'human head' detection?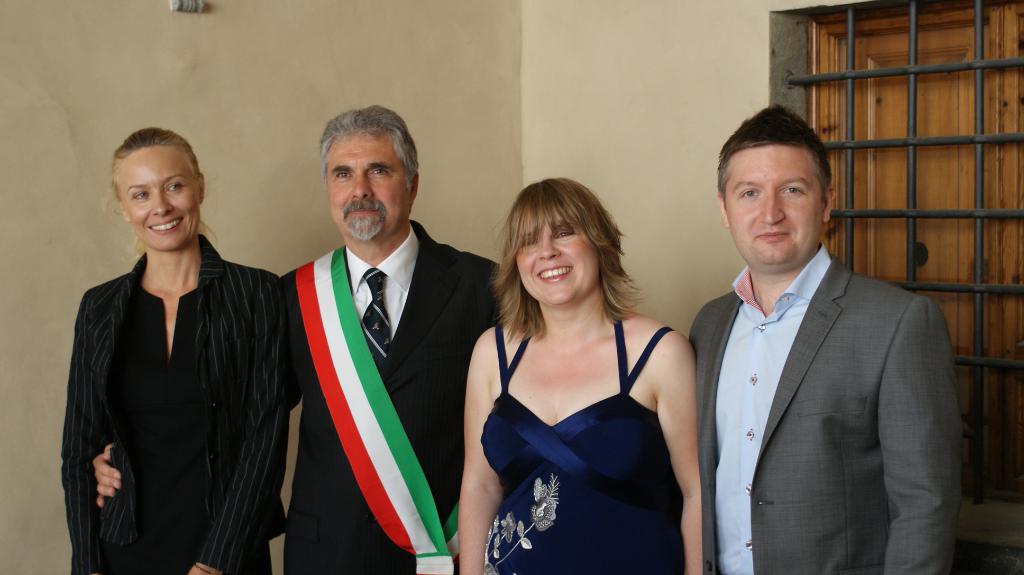
<bbox>714, 103, 844, 257</bbox>
